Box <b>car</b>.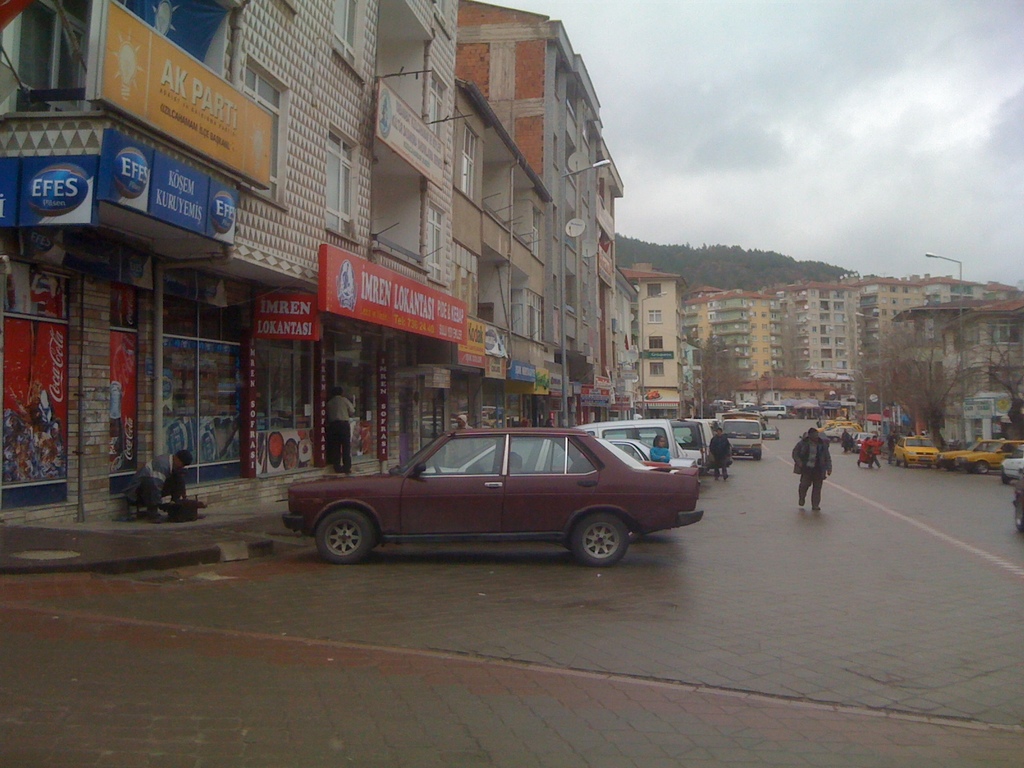
pyautogui.locateOnScreen(427, 430, 695, 477).
